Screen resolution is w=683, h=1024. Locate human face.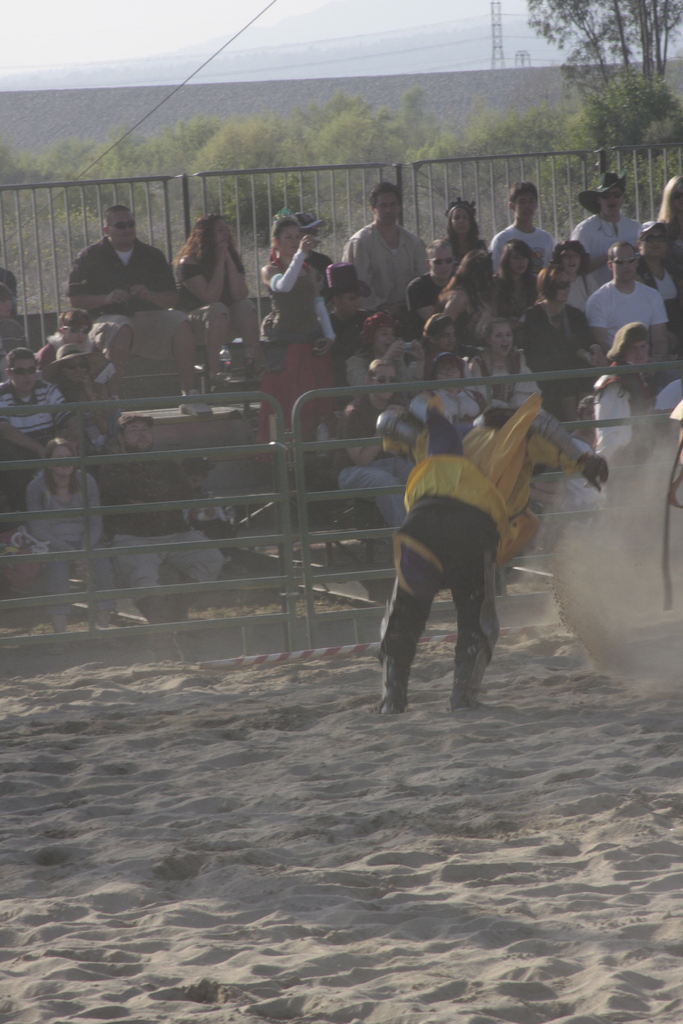
<bbox>276, 221, 297, 260</bbox>.
